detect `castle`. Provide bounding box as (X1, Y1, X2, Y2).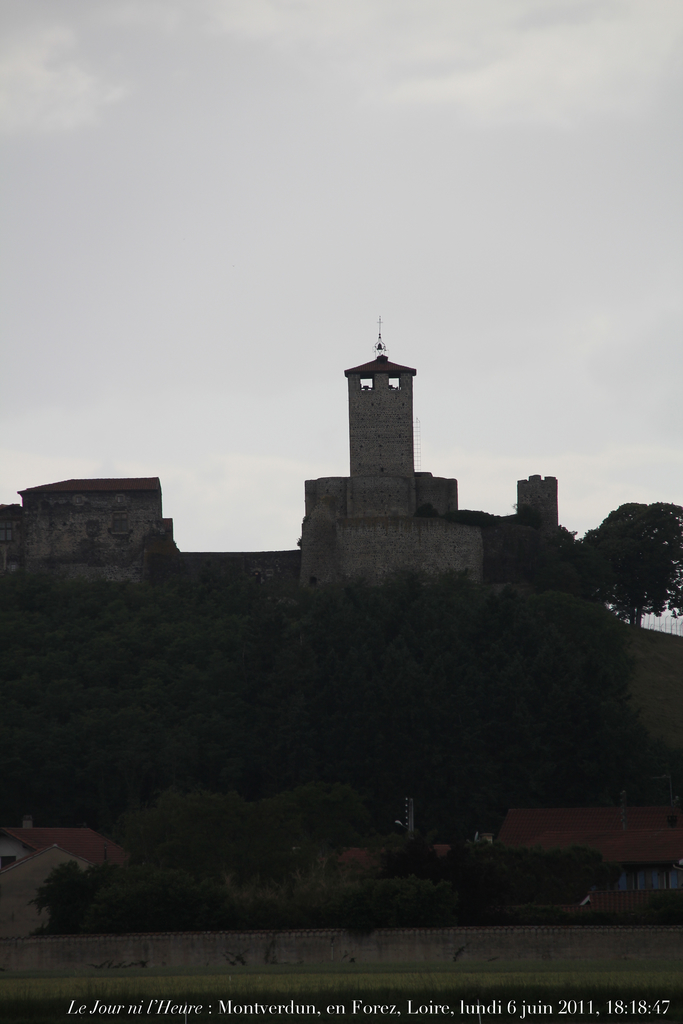
(51, 308, 595, 801).
